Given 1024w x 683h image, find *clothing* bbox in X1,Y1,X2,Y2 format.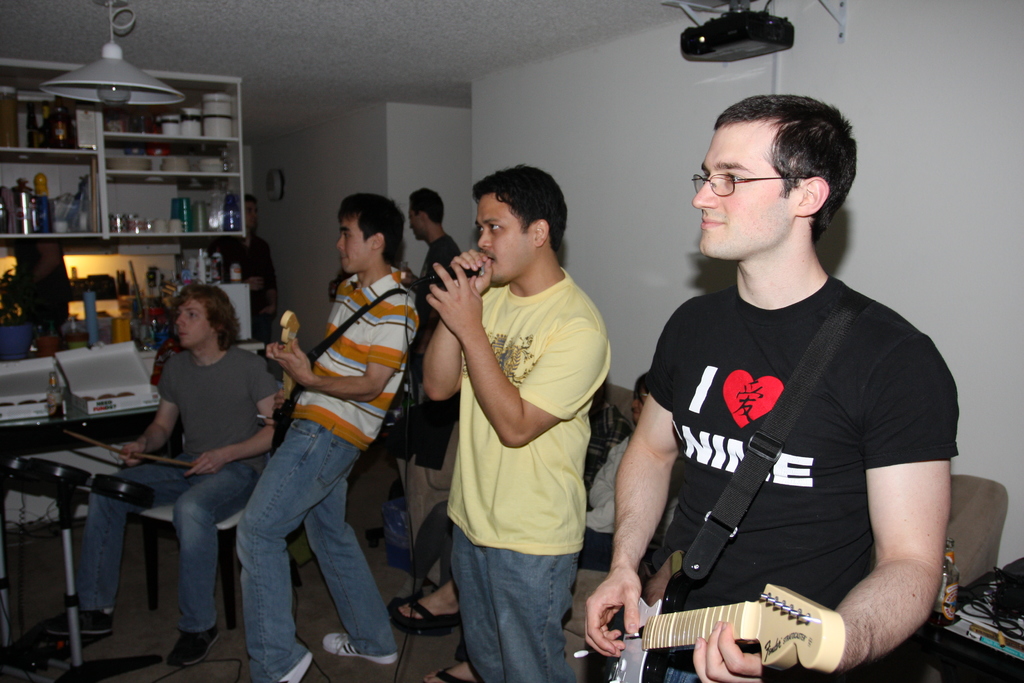
581,429,634,571.
